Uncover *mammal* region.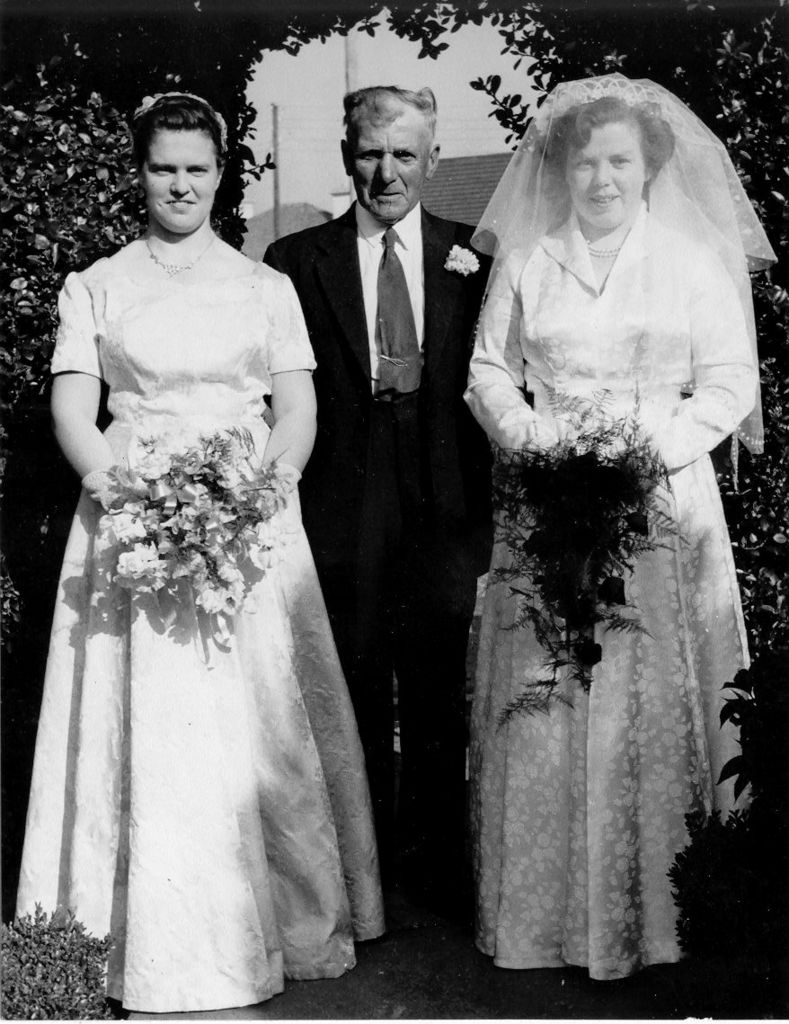
Uncovered: (456,65,773,985).
